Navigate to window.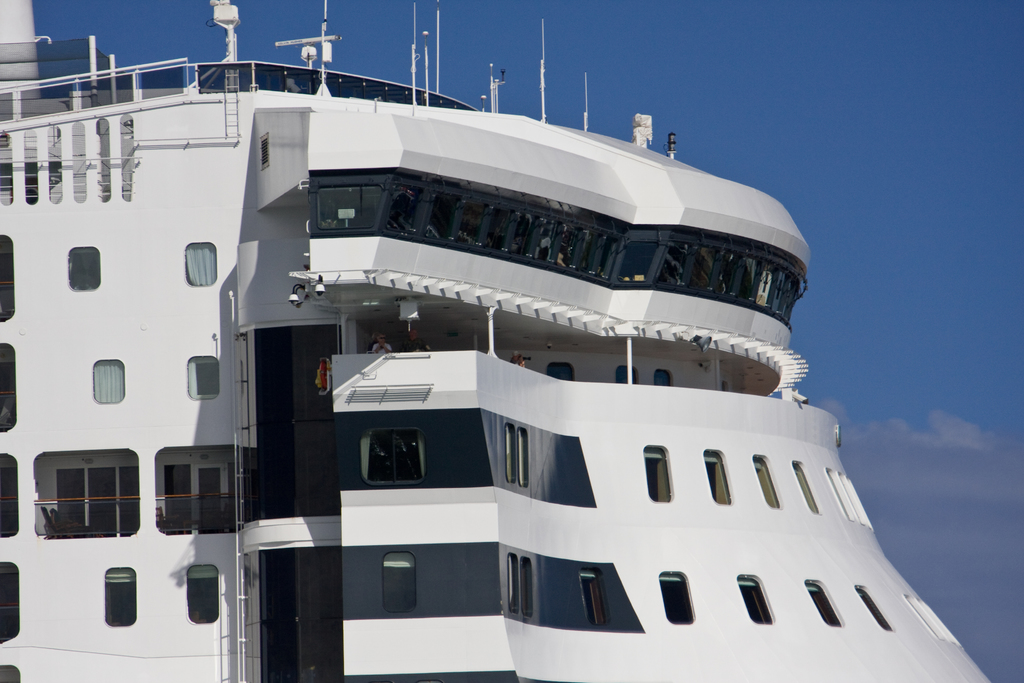
Navigation target: {"x1": 189, "y1": 562, "x2": 218, "y2": 621}.
